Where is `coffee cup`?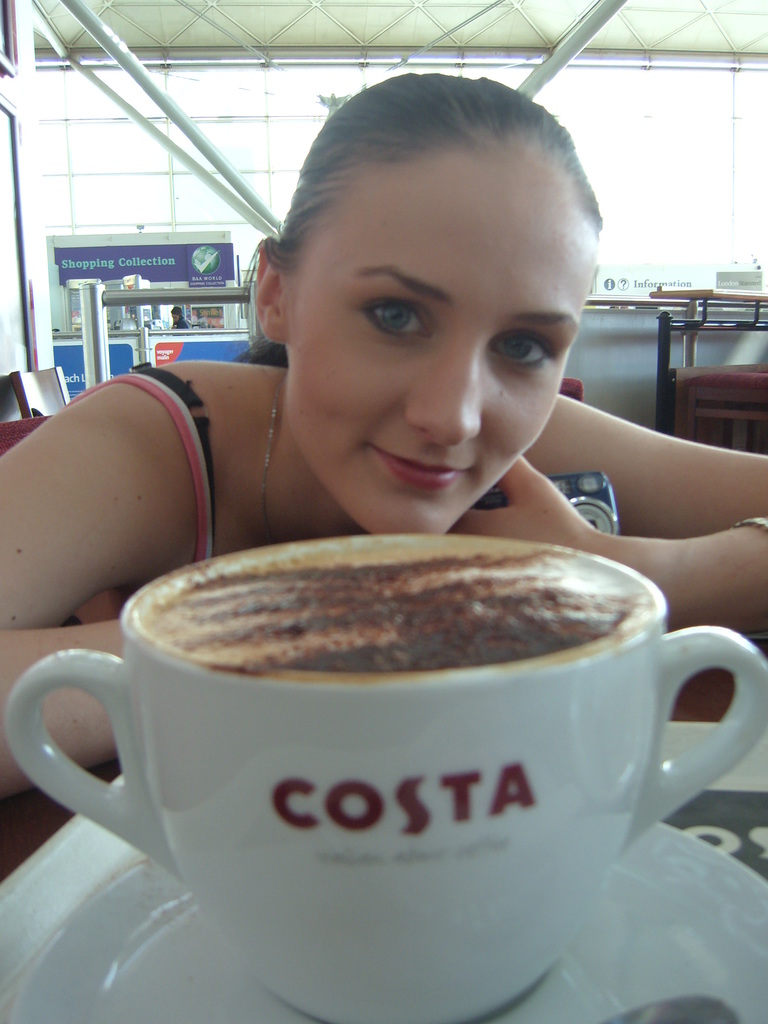
[6,534,767,1023].
